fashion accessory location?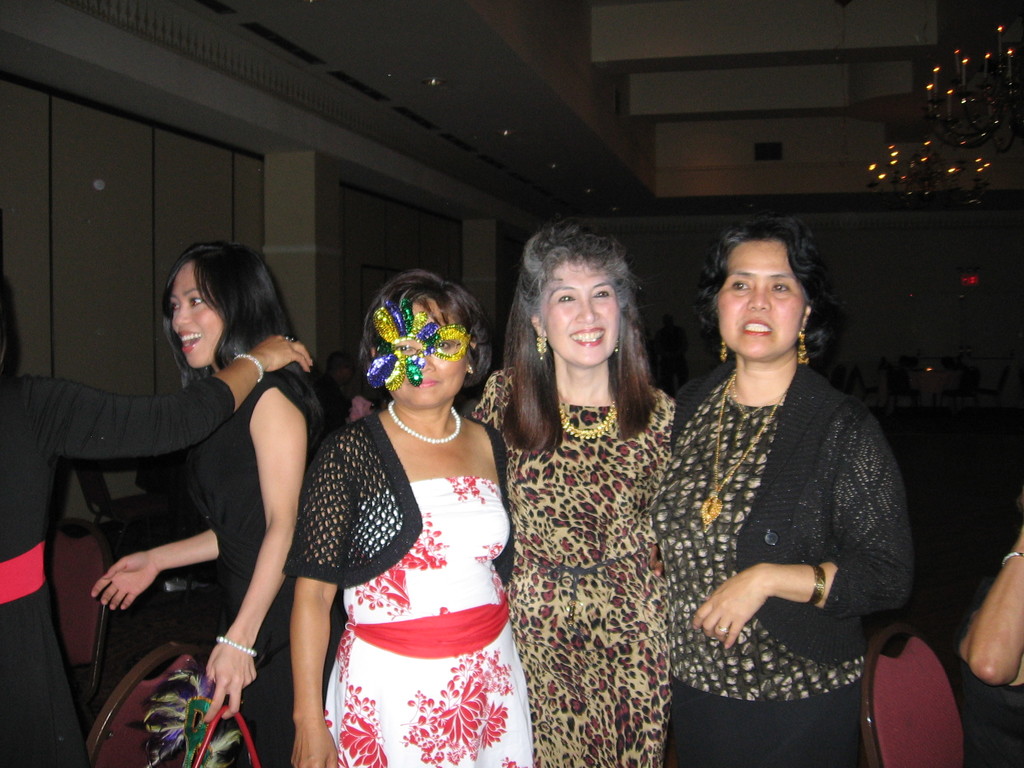
rect(811, 565, 824, 609)
